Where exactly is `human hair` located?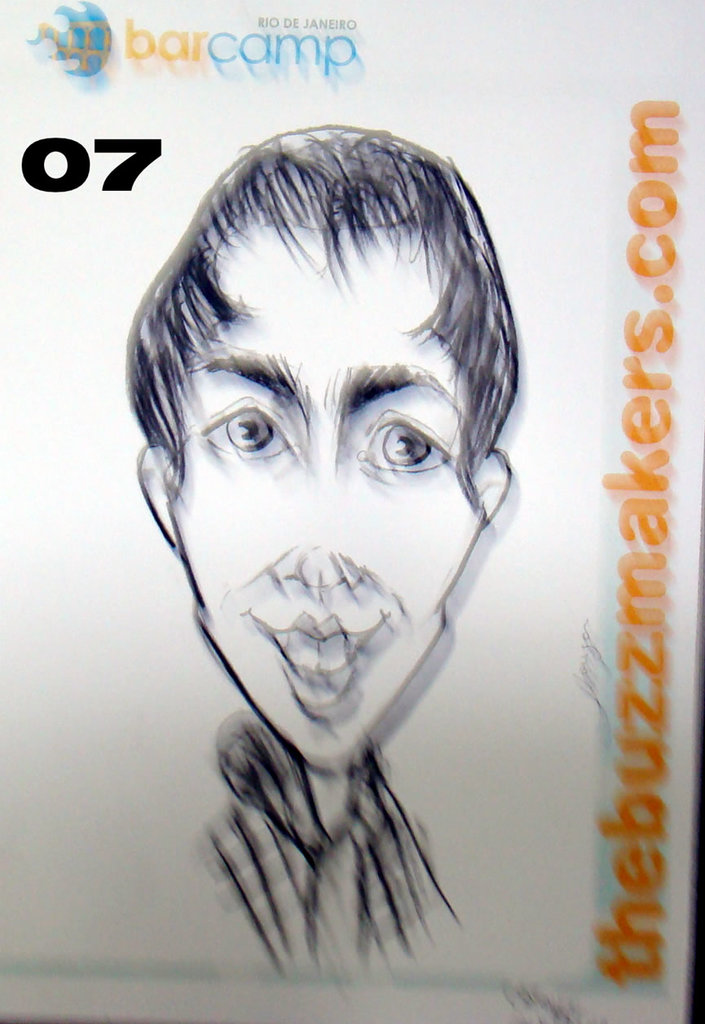
Its bounding box is bbox=[120, 126, 495, 517].
